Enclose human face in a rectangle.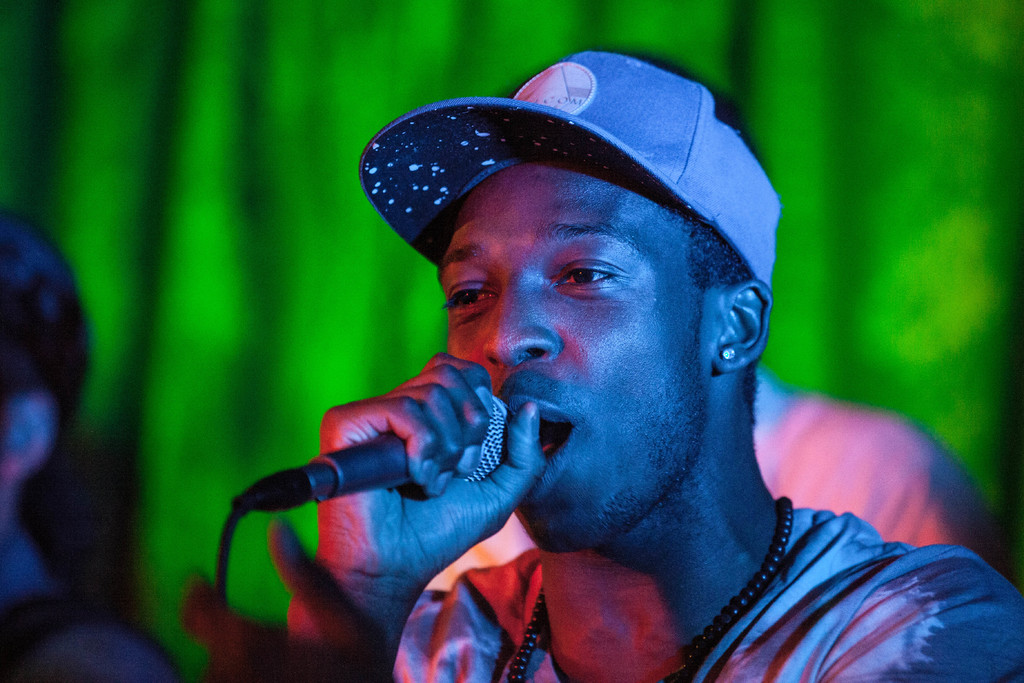
438:158:698:539.
